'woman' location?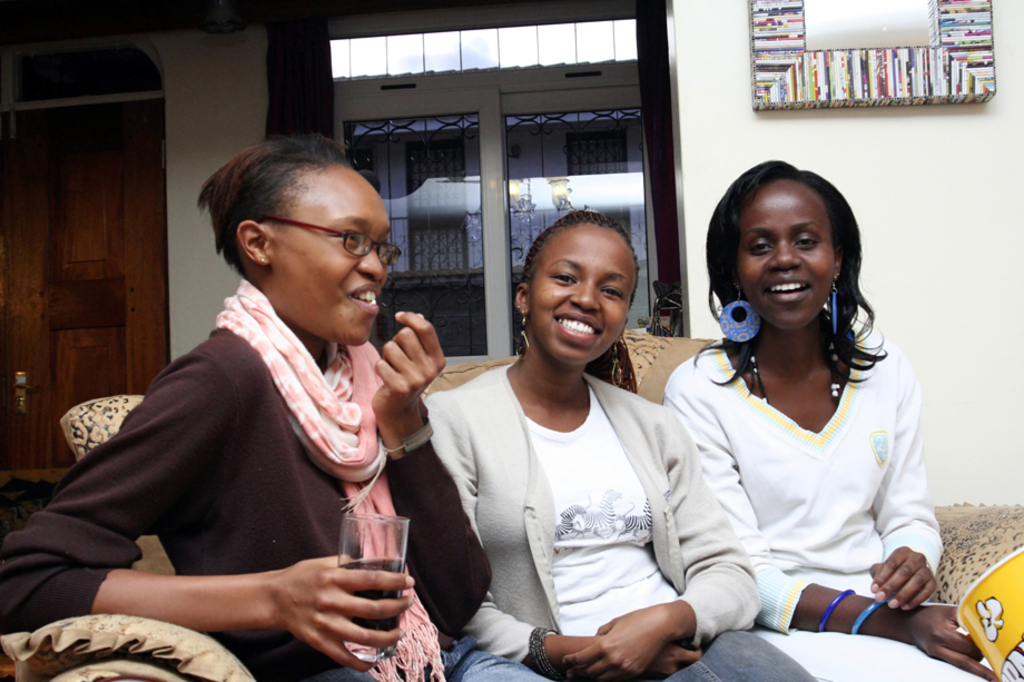
select_region(0, 134, 548, 681)
